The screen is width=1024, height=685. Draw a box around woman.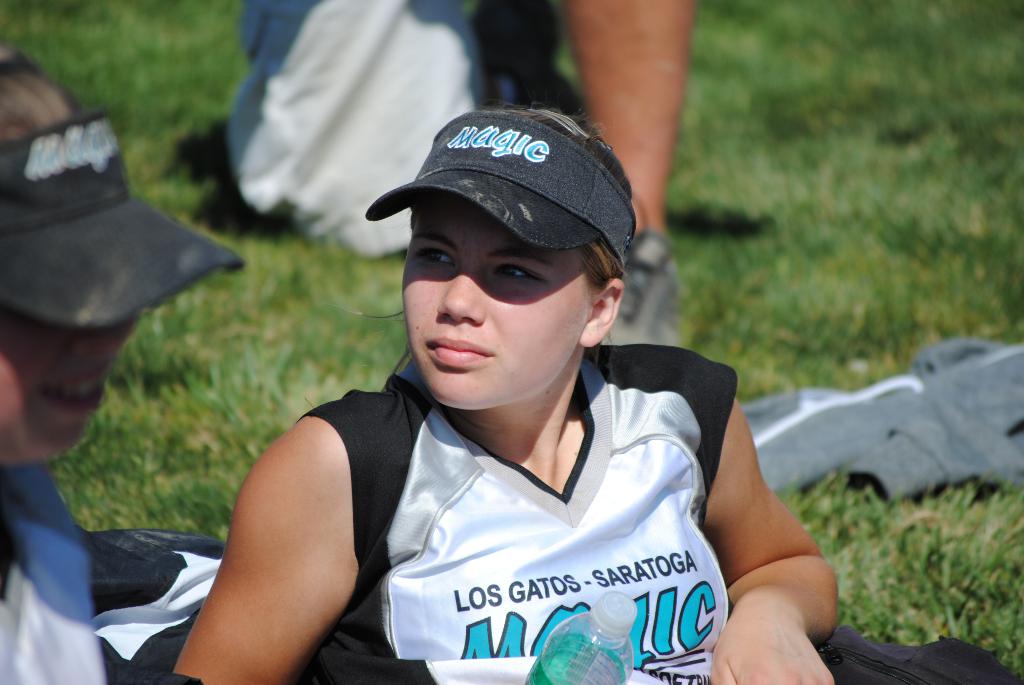
152 110 812 670.
